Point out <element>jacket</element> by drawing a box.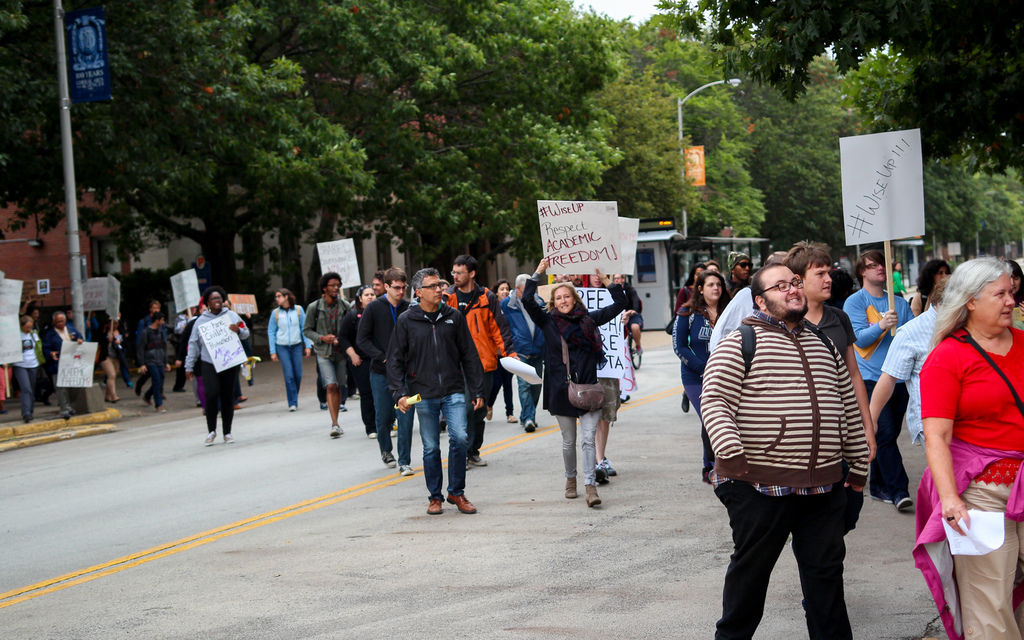
locate(296, 296, 362, 368).
